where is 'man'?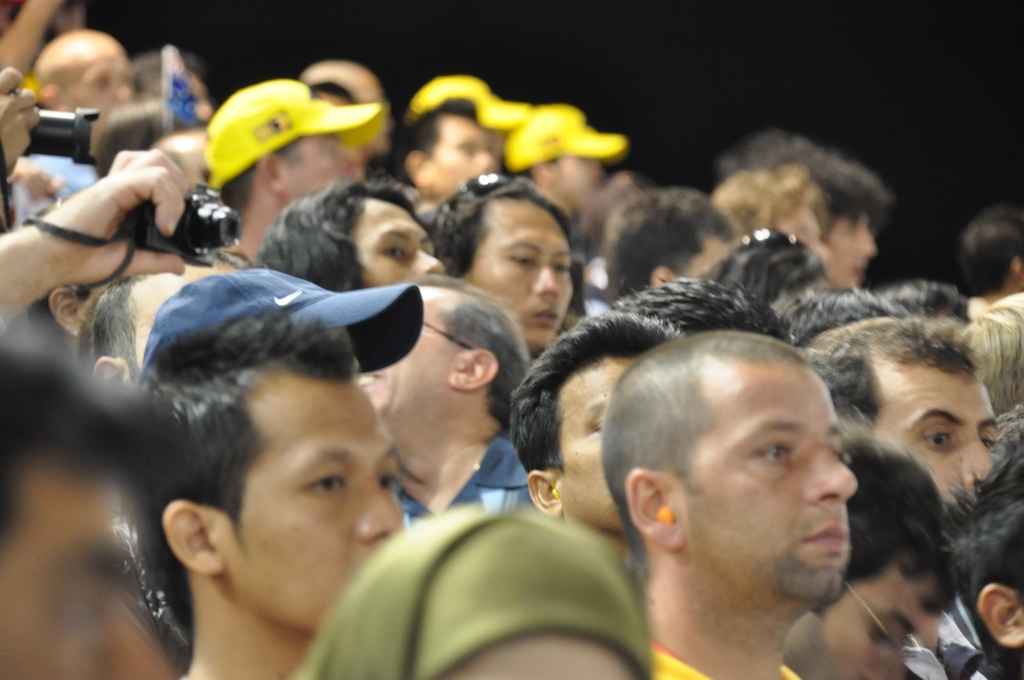
crop(504, 103, 630, 219).
